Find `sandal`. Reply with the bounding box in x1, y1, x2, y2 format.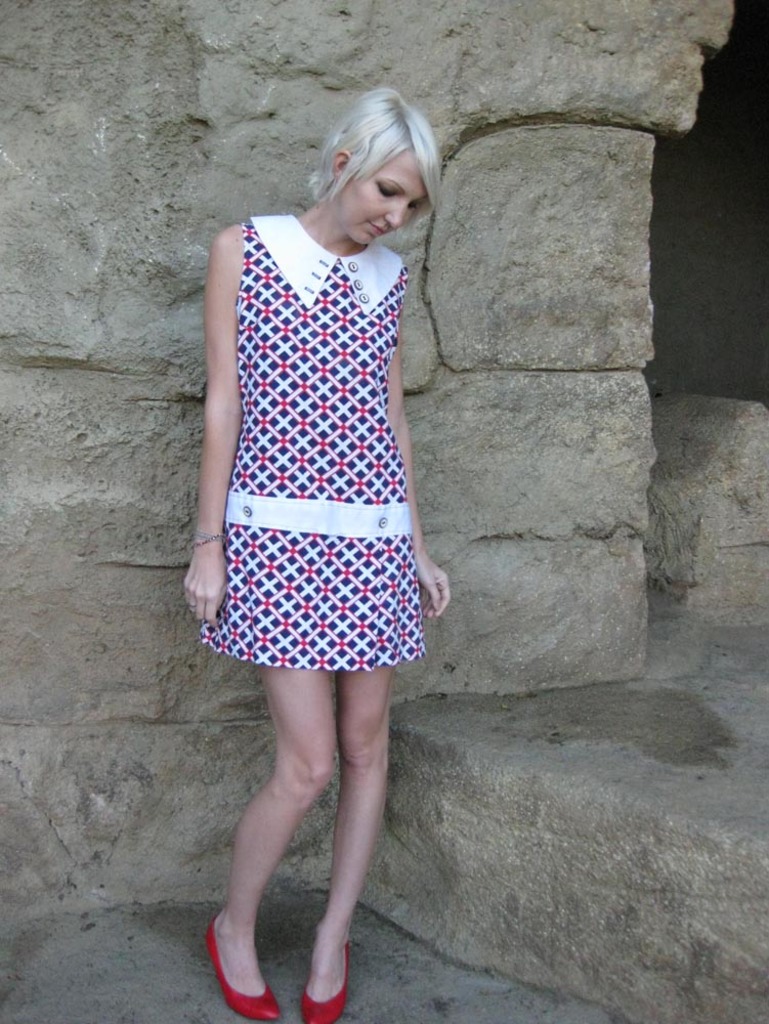
300, 944, 345, 1023.
